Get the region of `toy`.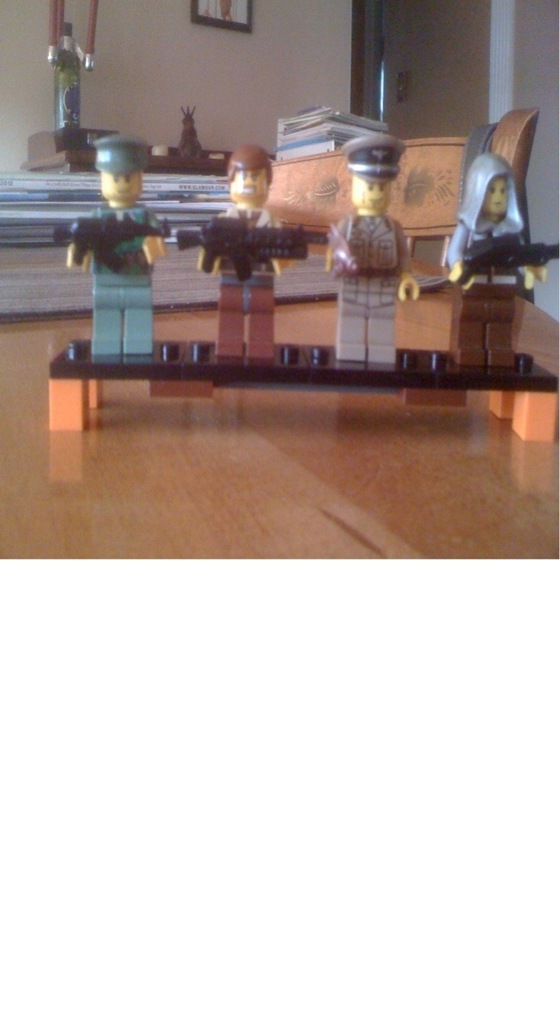
x1=37 y1=15 x2=133 y2=163.
